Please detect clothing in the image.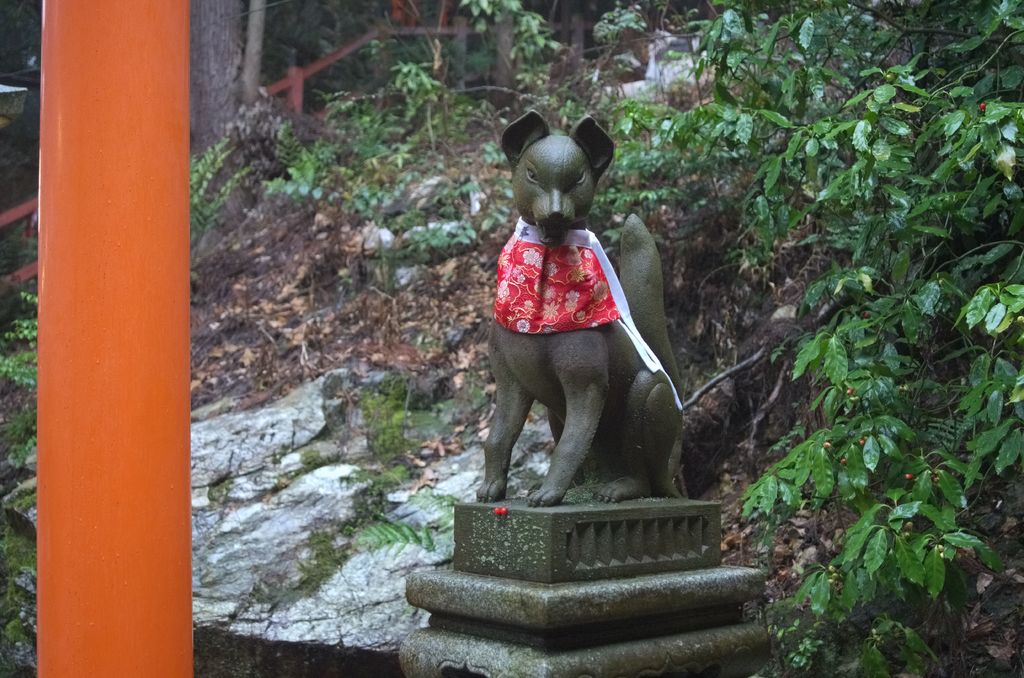
[490, 219, 686, 412].
